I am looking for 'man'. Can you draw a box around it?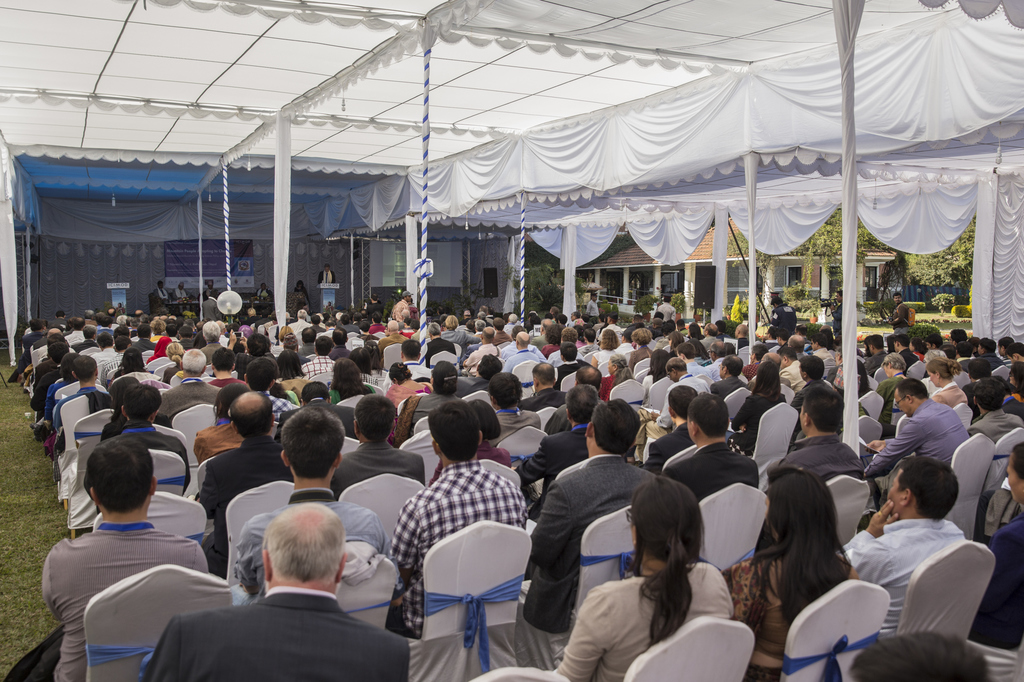
Sure, the bounding box is l=526, t=365, r=564, b=409.
